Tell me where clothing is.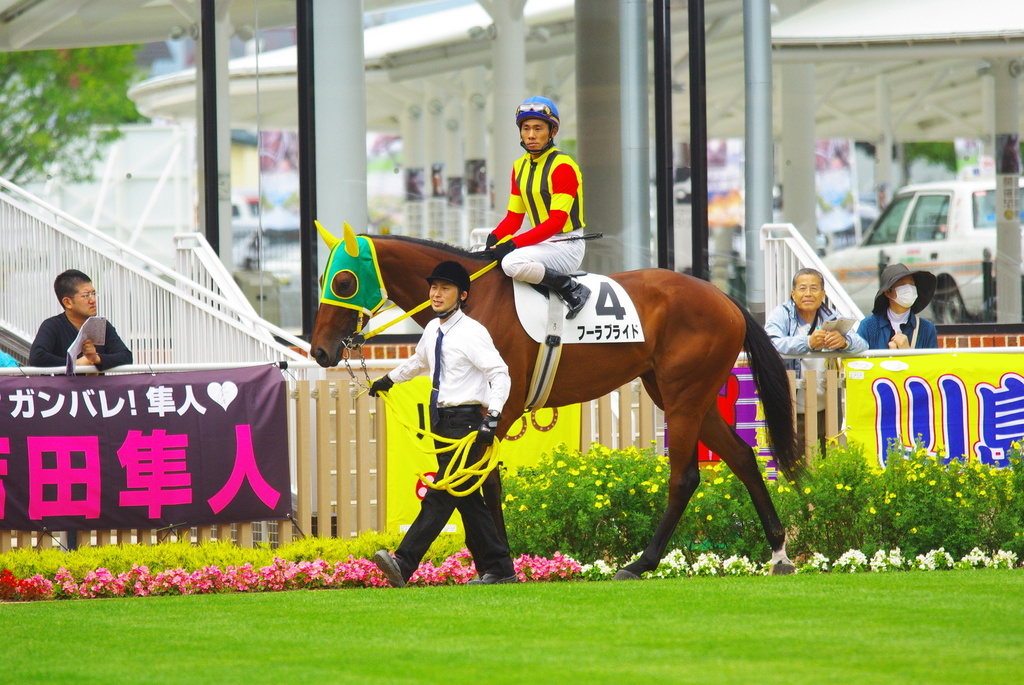
clothing is at <bbox>489, 151, 589, 301</bbox>.
